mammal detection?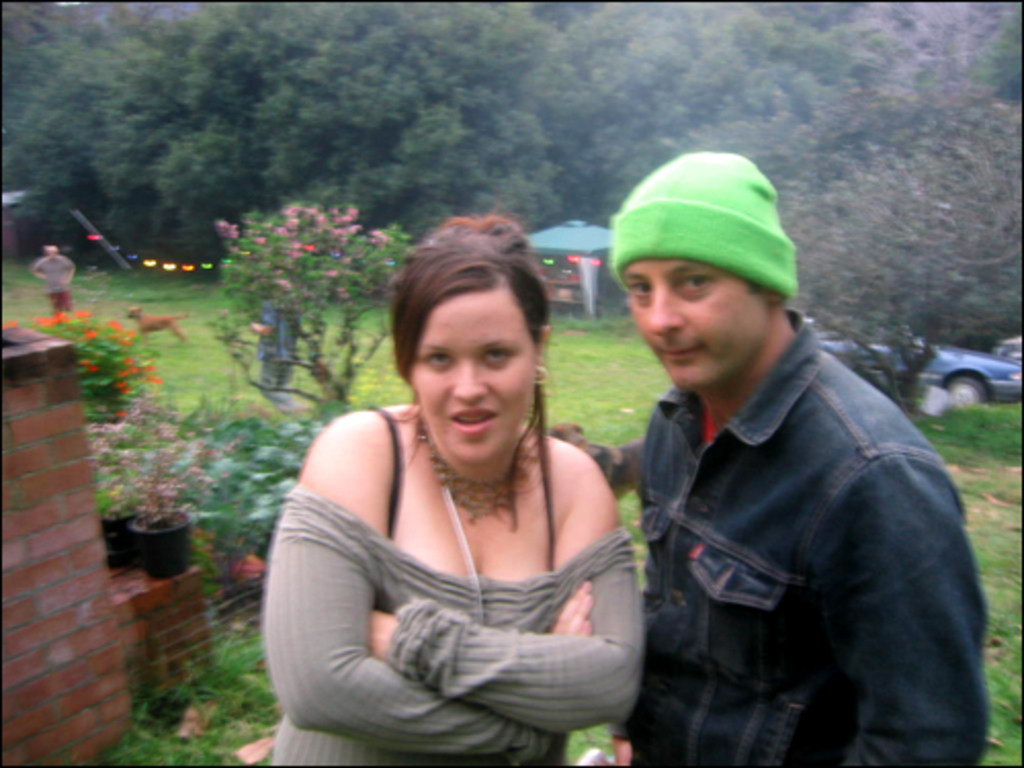
x1=250, y1=272, x2=303, y2=414
